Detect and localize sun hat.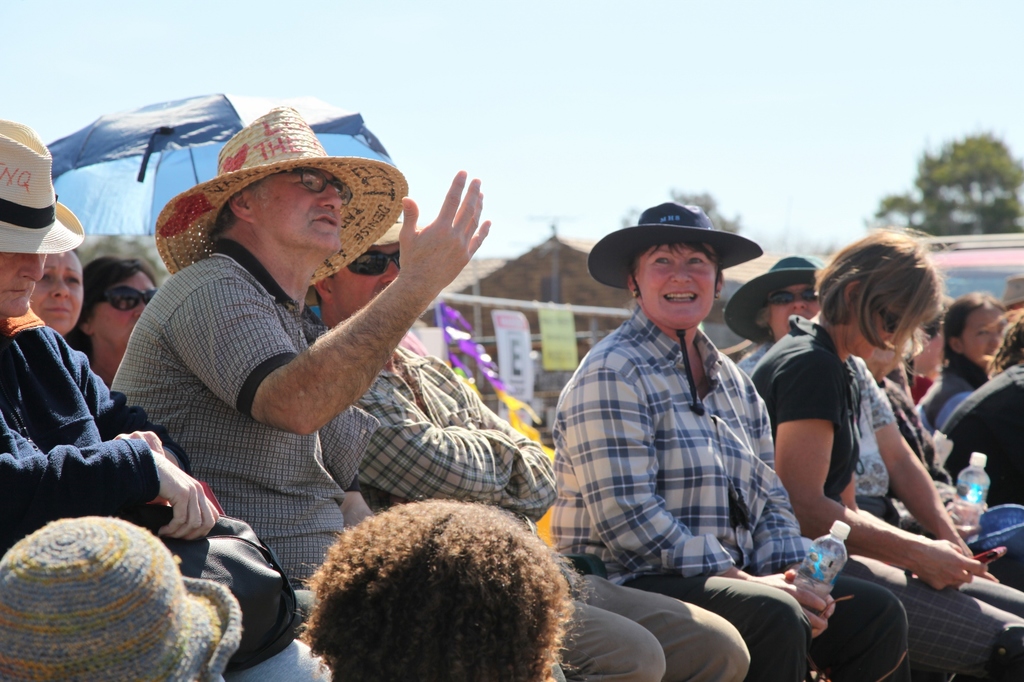
Localized at bbox=[996, 269, 1023, 310].
